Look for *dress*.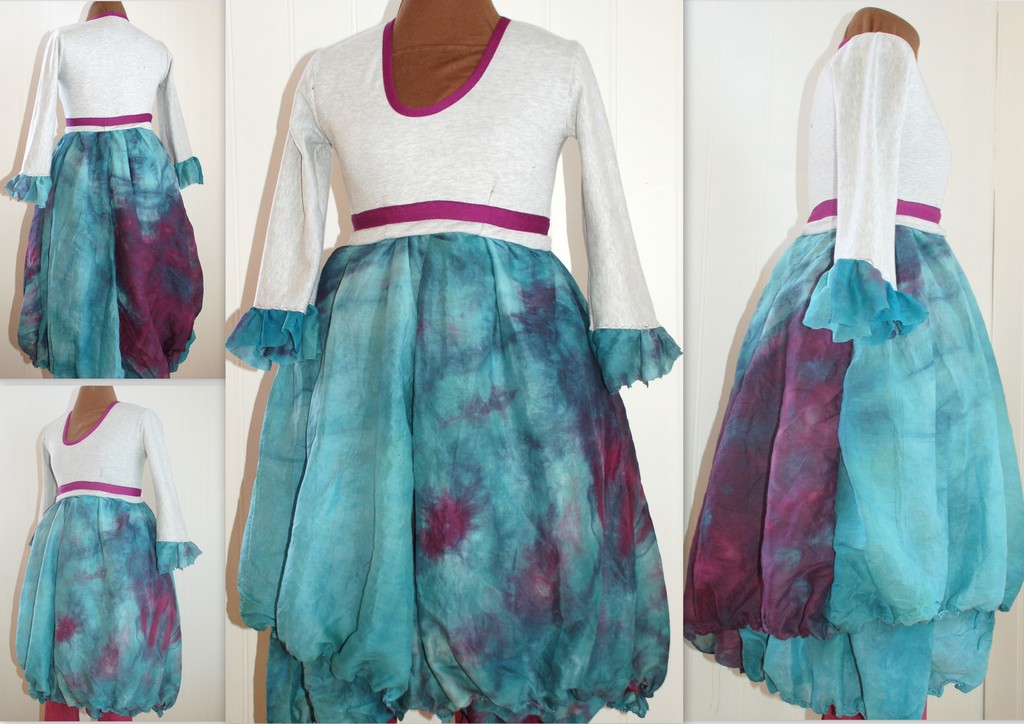
Found: (left=681, top=56, right=989, bottom=686).
